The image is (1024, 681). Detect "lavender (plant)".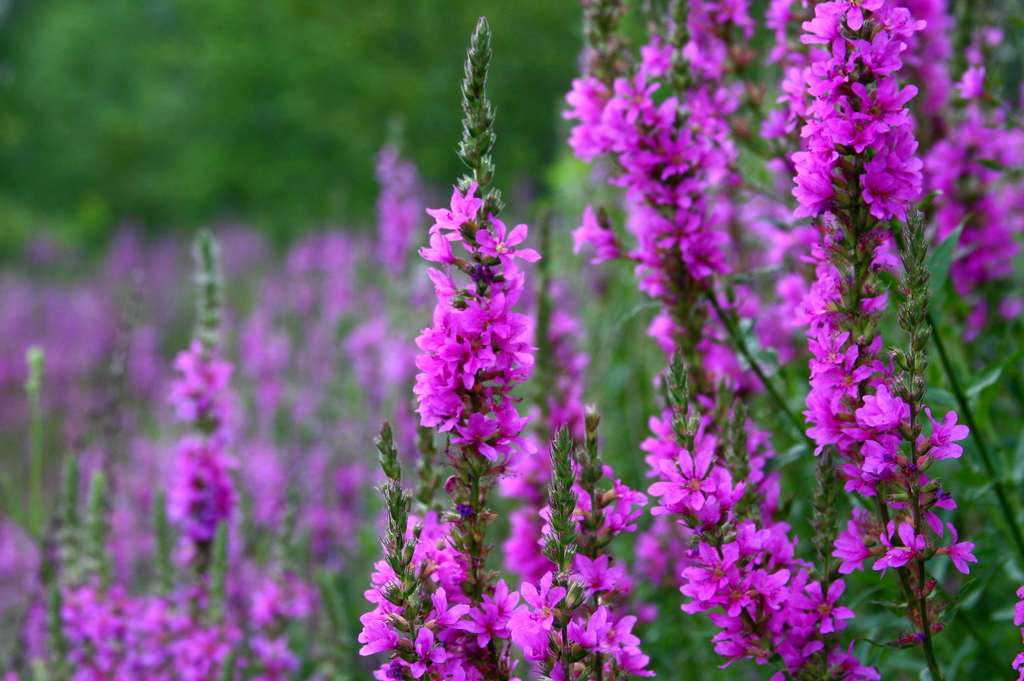
Detection: pyautogui.locateOnScreen(413, 13, 535, 677).
